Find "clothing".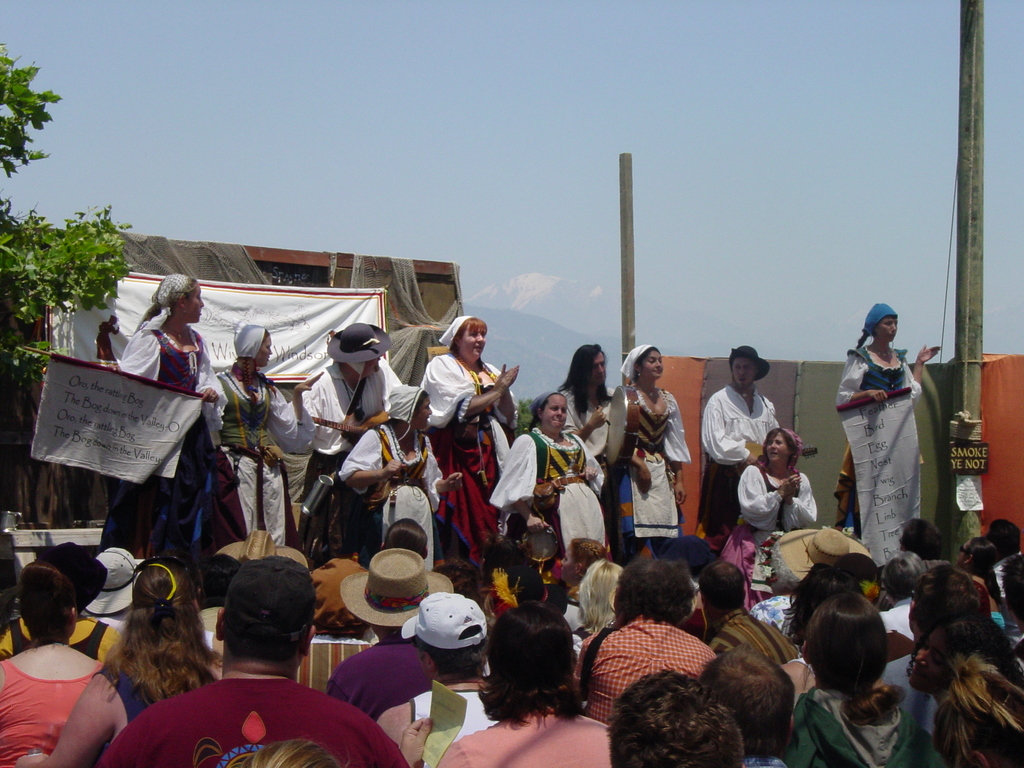
left=337, top=383, right=453, bottom=562.
